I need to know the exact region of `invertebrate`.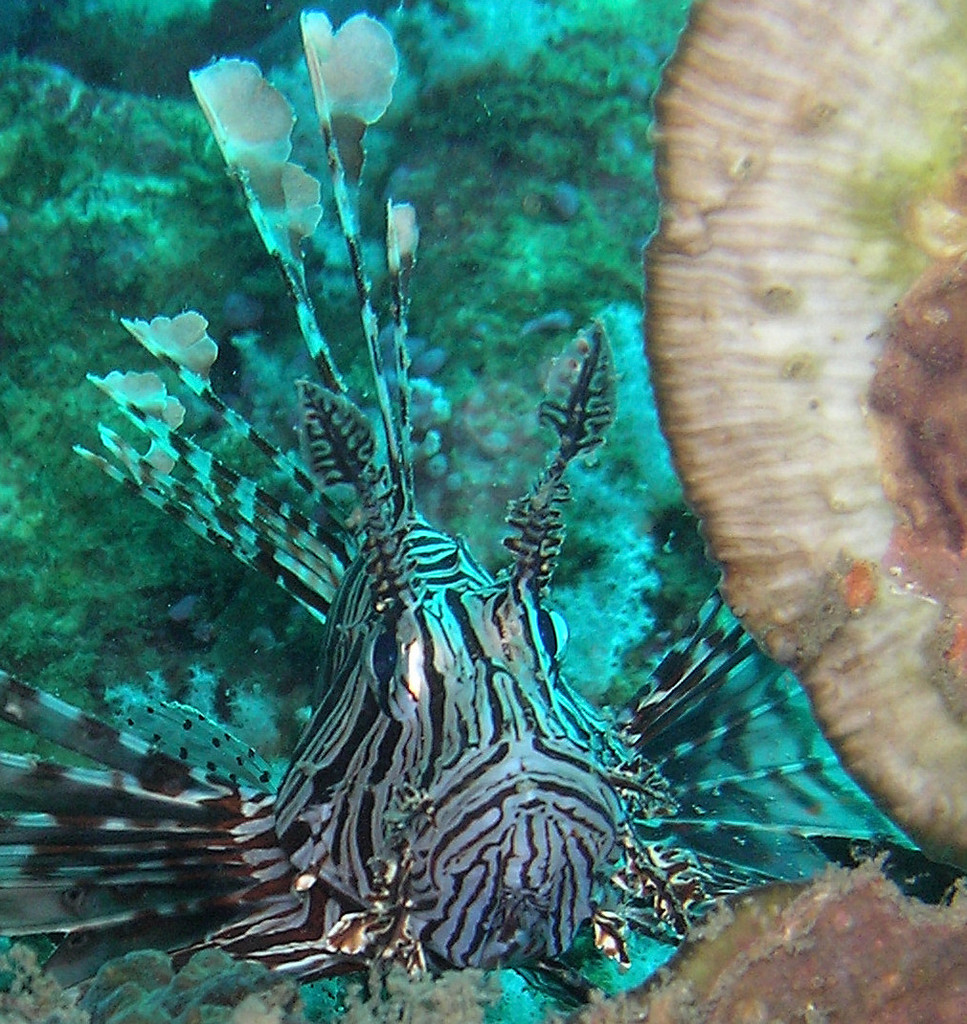
Region: (570,831,963,1023).
